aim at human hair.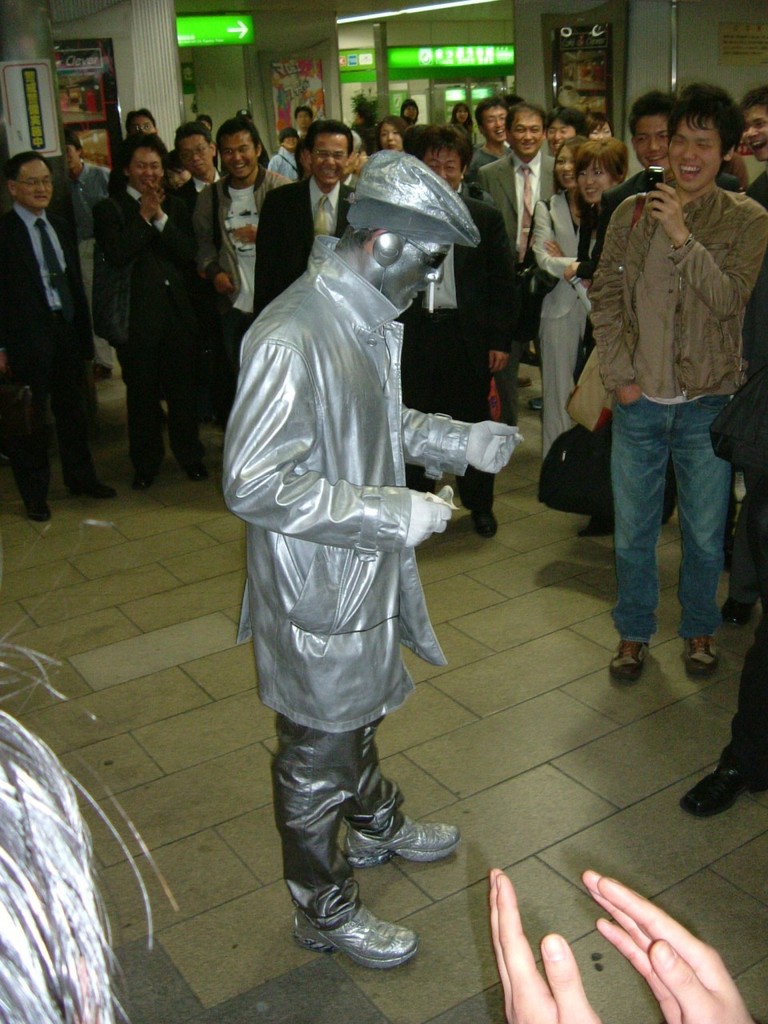
Aimed at [414,121,475,177].
